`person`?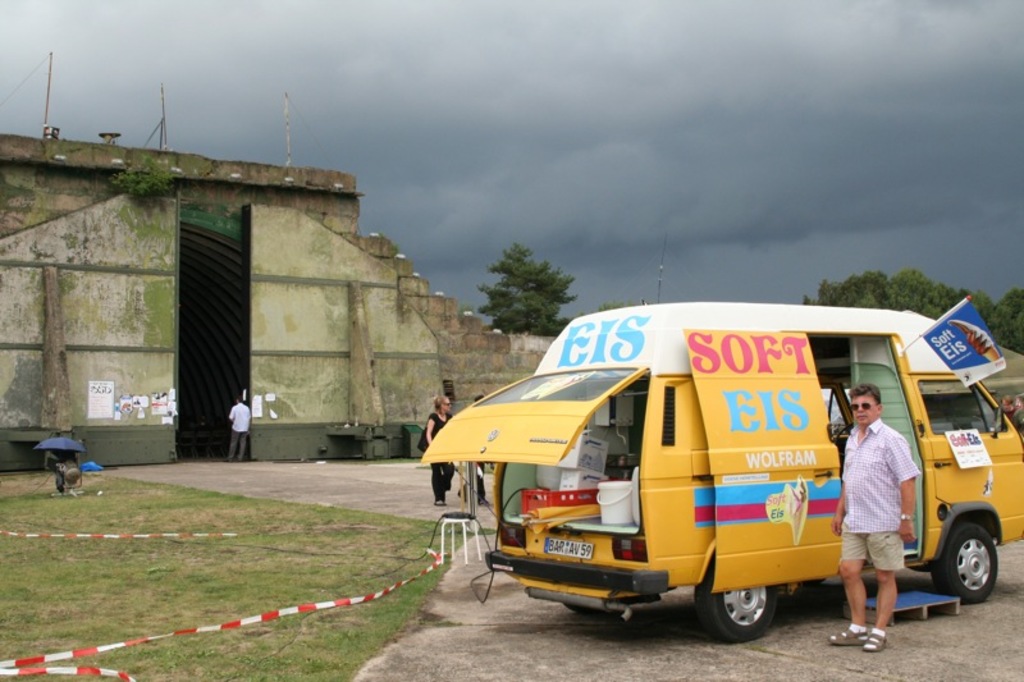
Rect(229, 392, 261, 459)
